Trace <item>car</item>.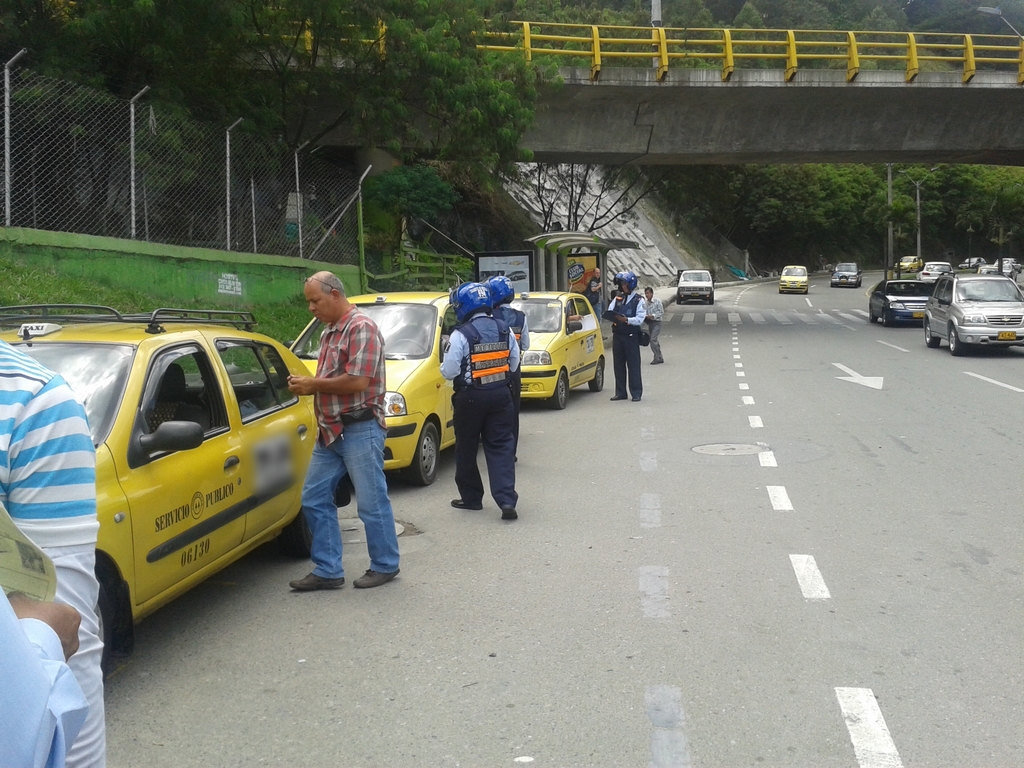
Traced to 513, 290, 606, 406.
